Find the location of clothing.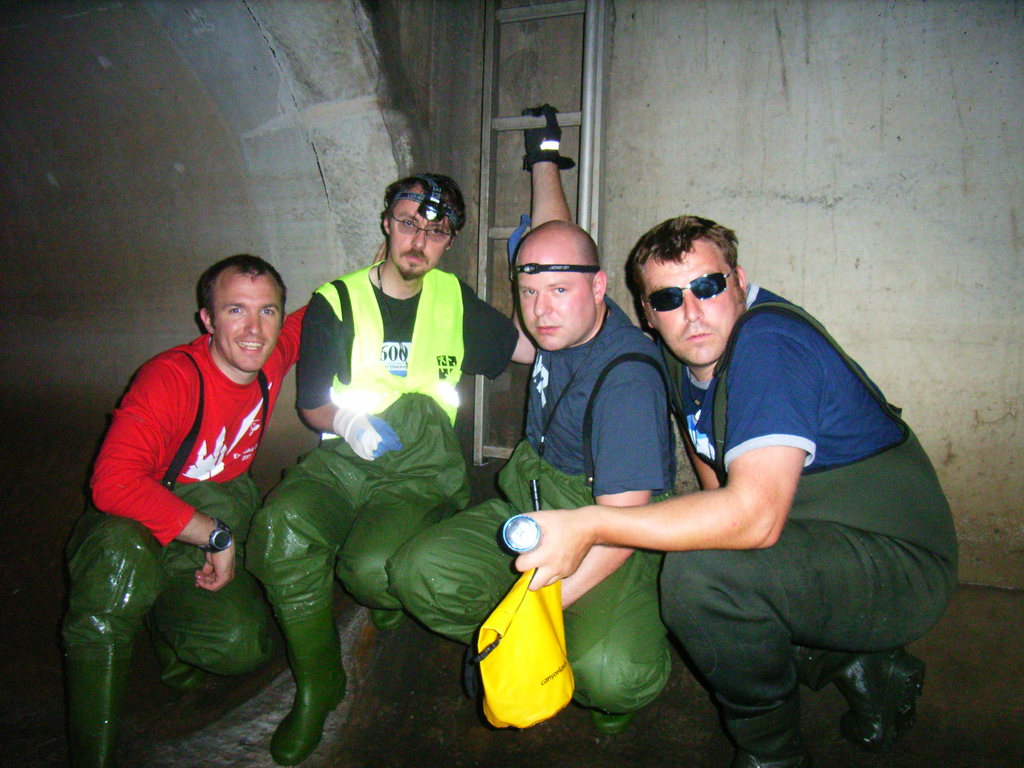
Location: 384,294,669,713.
